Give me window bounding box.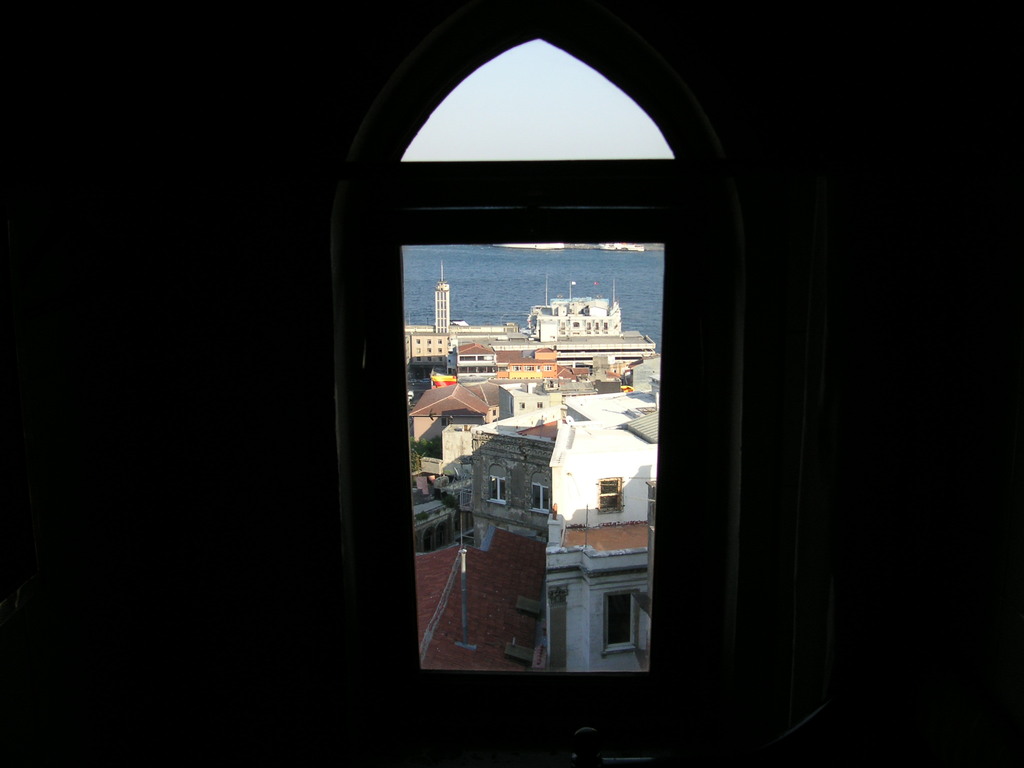
<region>420, 524, 435, 548</region>.
